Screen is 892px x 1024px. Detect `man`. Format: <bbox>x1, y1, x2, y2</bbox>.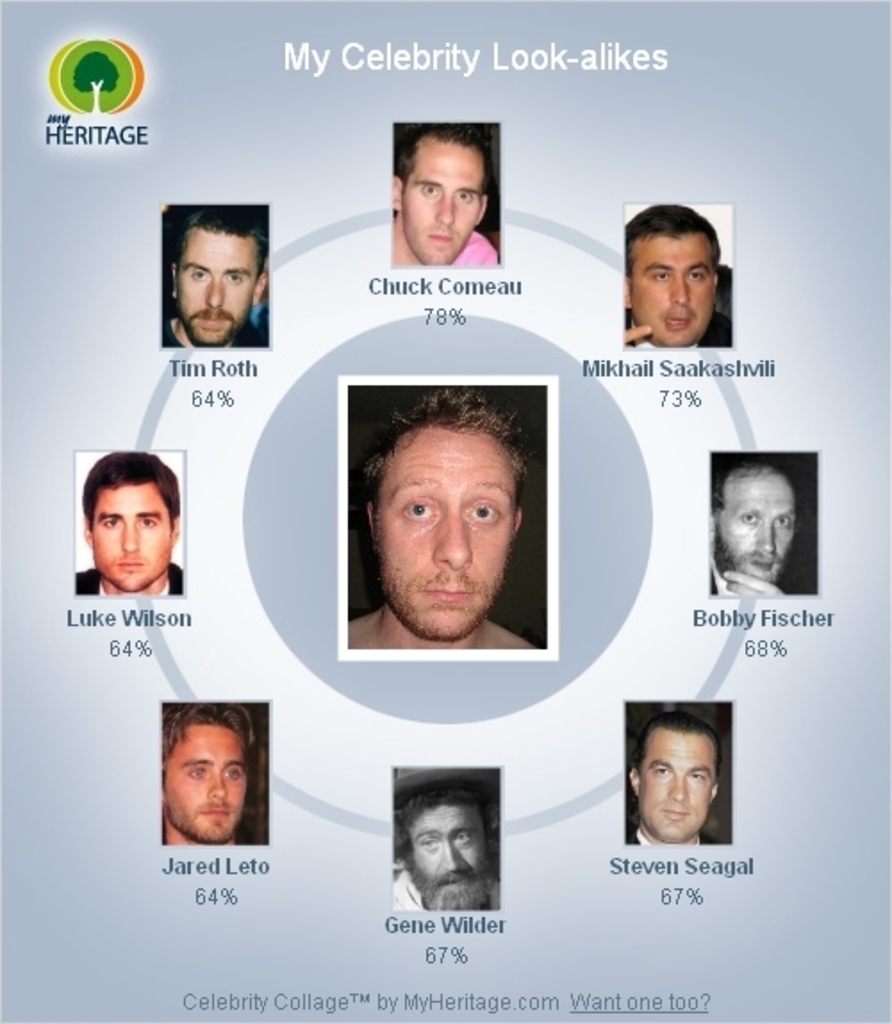
<bbox>389, 125, 501, 271</bbox>.
